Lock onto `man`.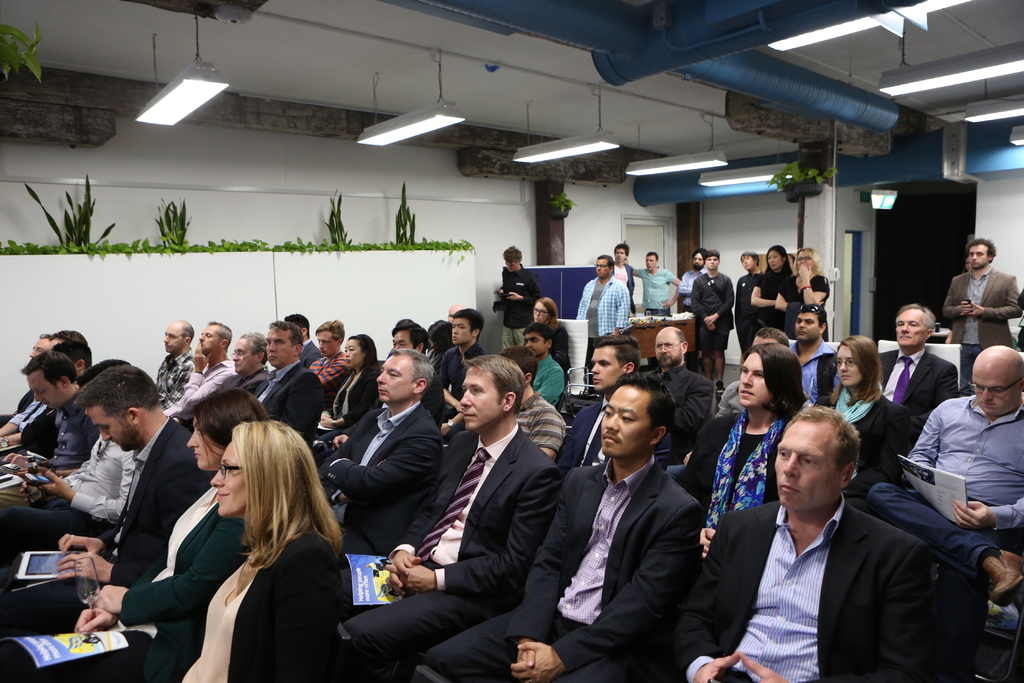
Locked: (left=390, top=321, right=432, bottom=360).
